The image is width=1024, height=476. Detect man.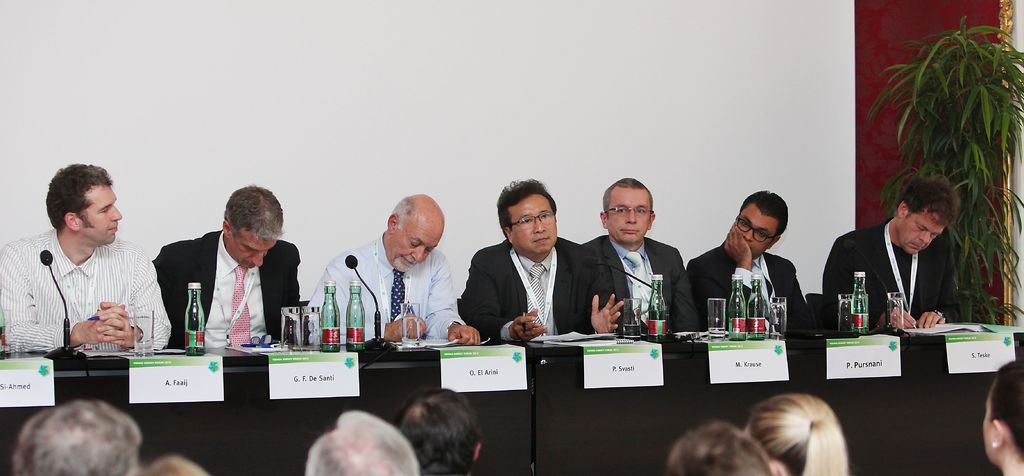
Detection: bbox(140, 451, 215, 475).
